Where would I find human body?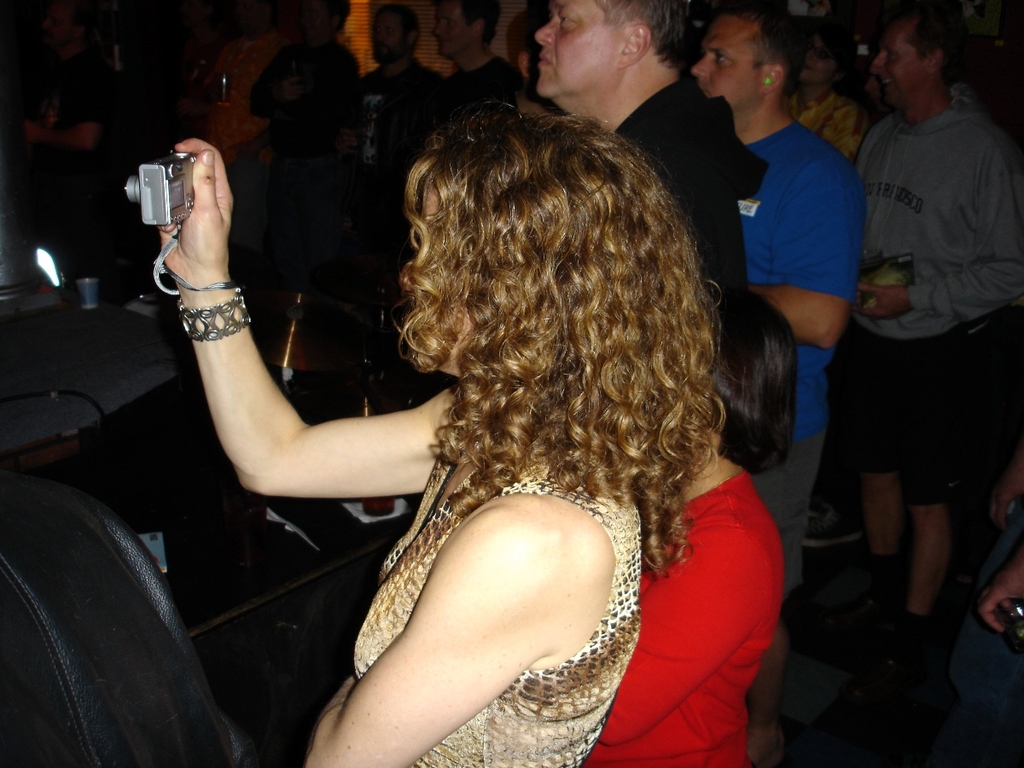
At pyautogui.locateOnScreen(135, 54, 684, 752).
